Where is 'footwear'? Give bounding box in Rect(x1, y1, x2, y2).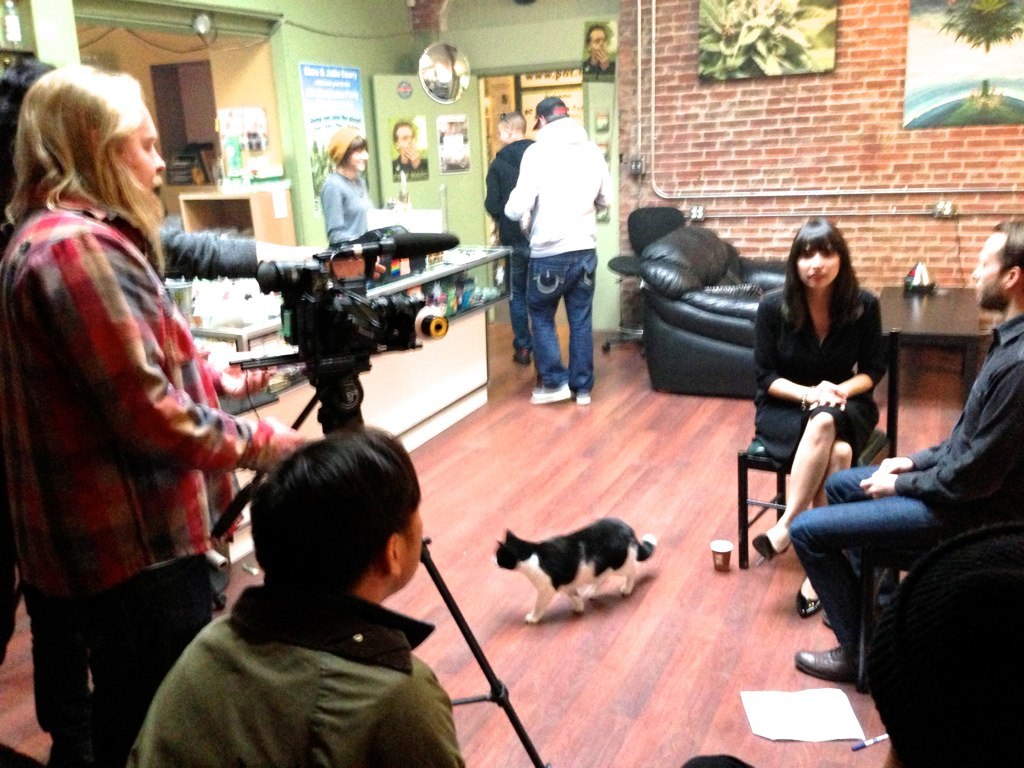
Rect(793, 646, 856, 687).
